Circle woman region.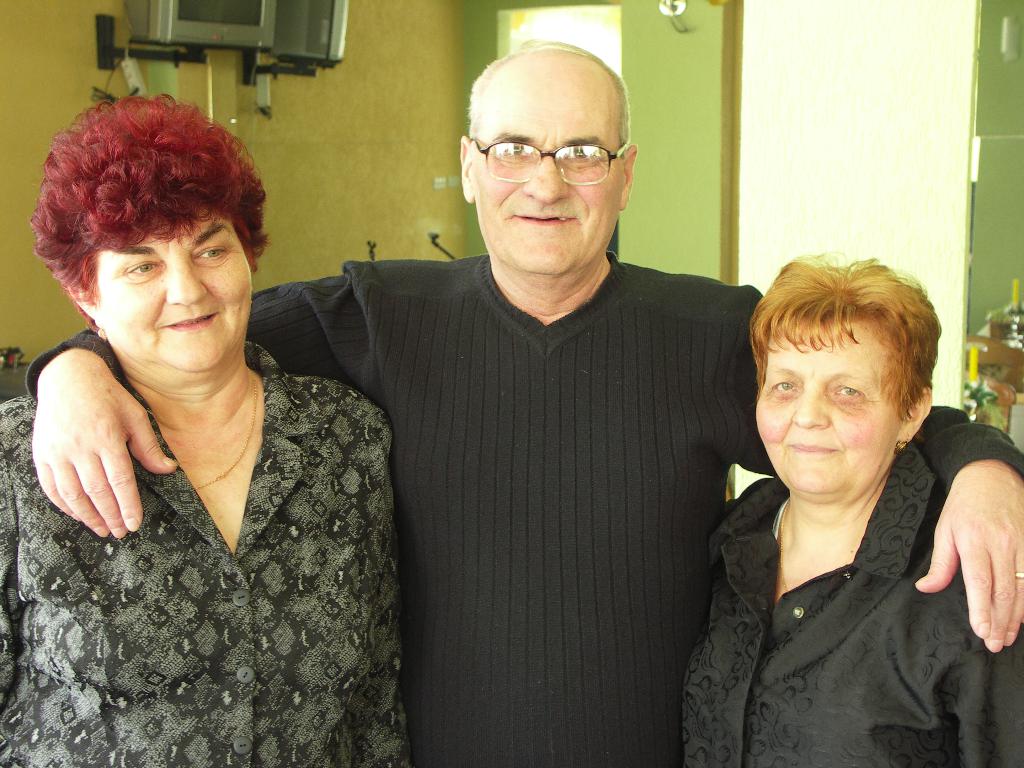
Region: x1=0 y1=94 x2=416 y2=767.
